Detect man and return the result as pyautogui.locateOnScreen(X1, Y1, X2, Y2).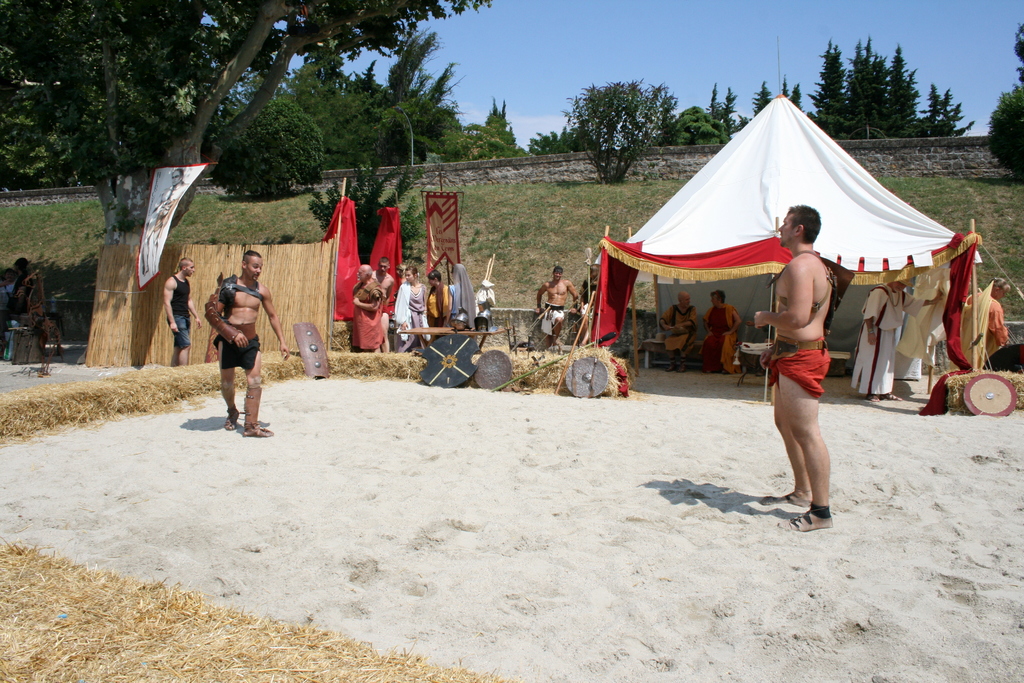
pyautogui.locateOnScreen(164, 256, 203, 366).
